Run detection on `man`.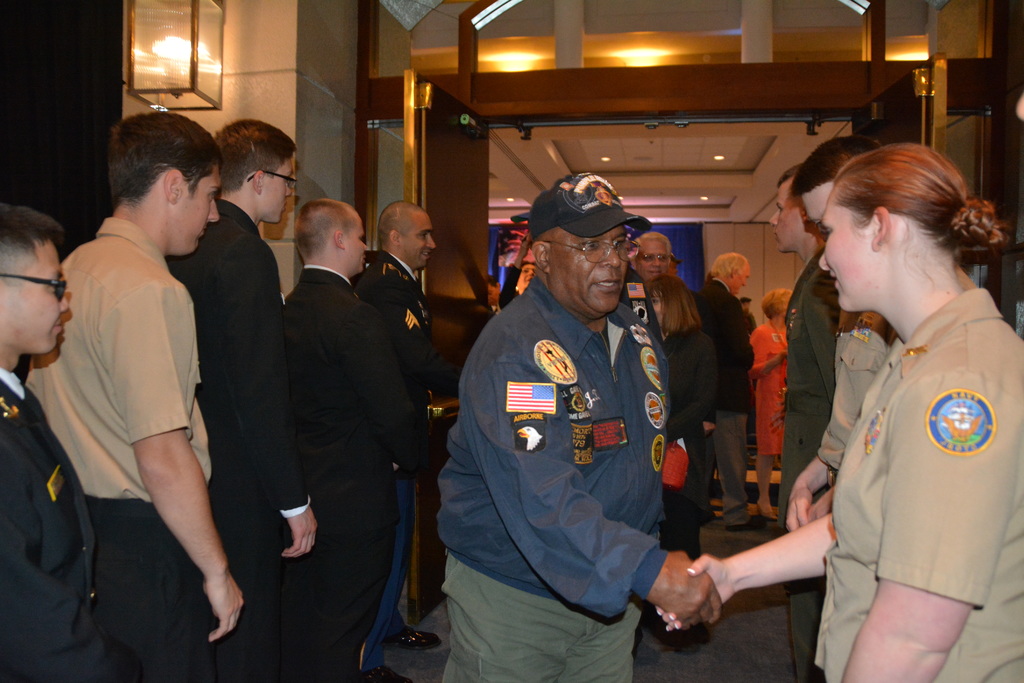
Result: 27:110:241:682.
